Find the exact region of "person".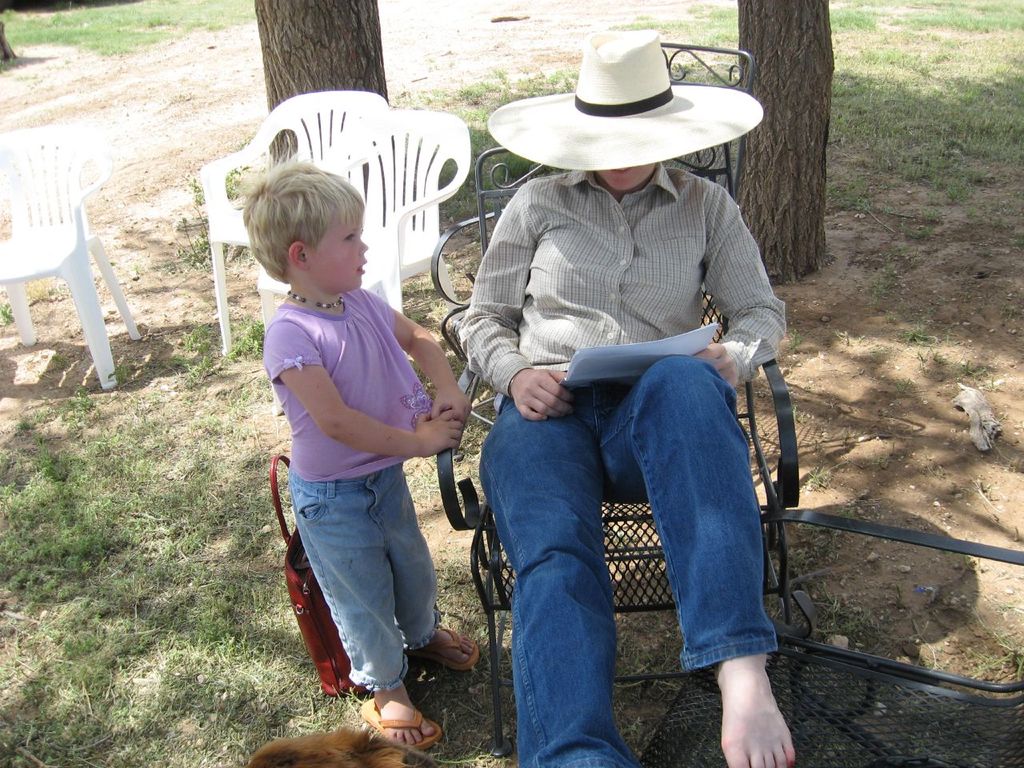
Exact region: detection(238, 158, 470, 750).
